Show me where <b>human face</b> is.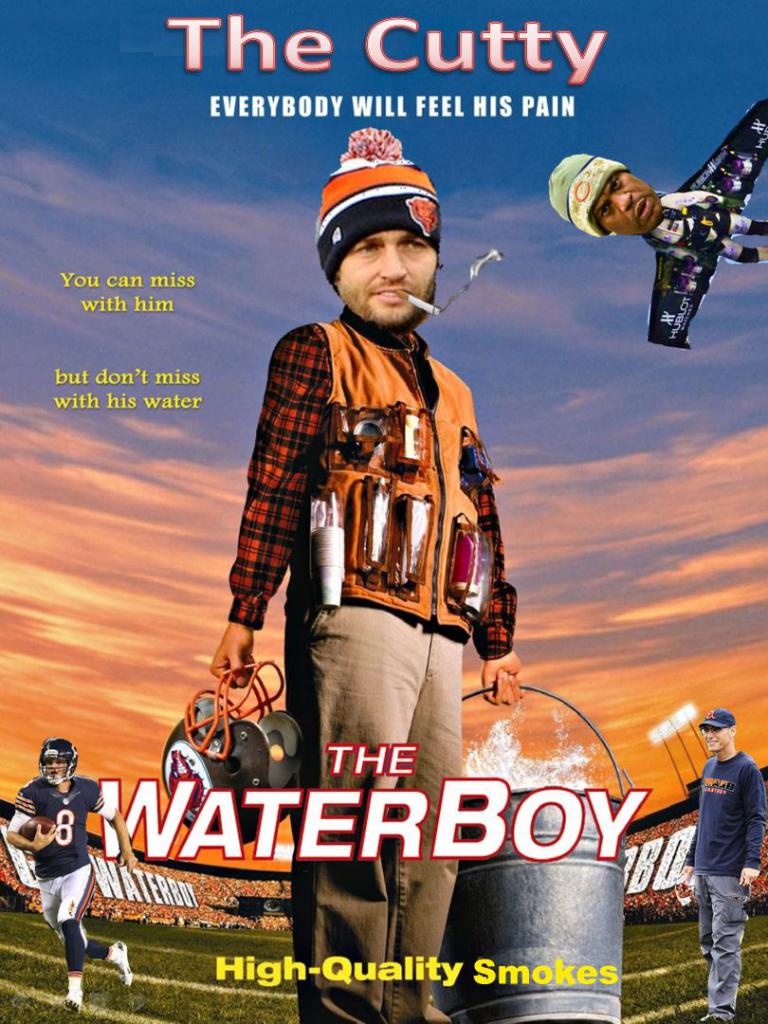
<b>human face</b> is at <region>595, 169, 661, 236</region>.
